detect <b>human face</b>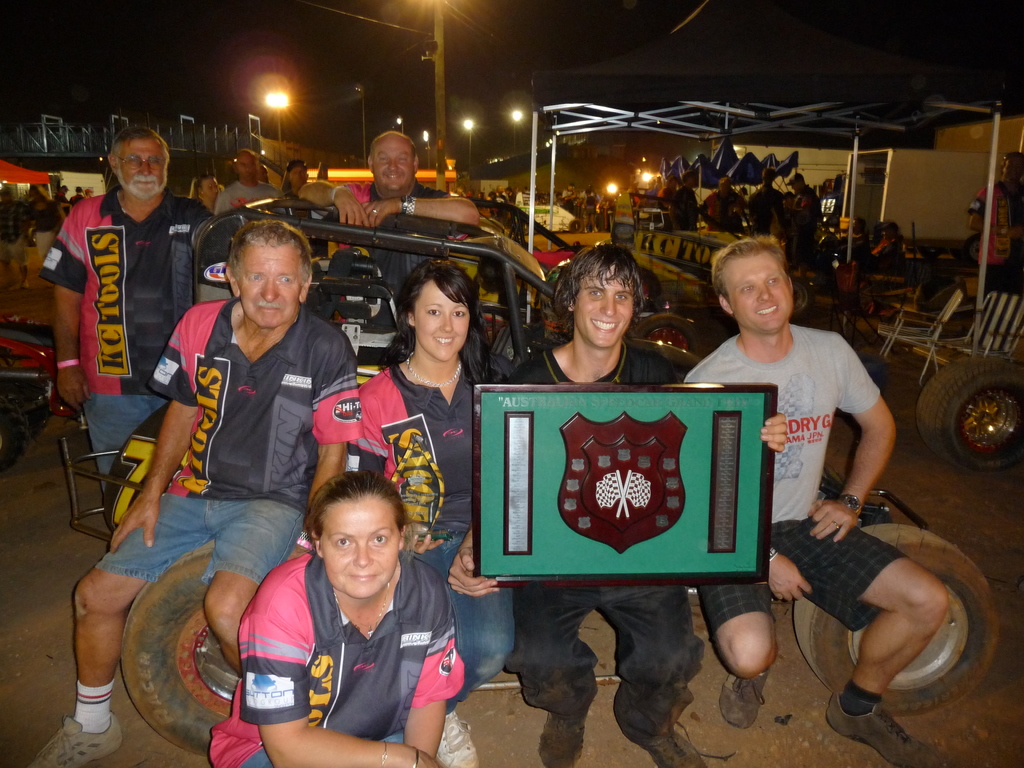
detection(723, 250, 792, 331)
